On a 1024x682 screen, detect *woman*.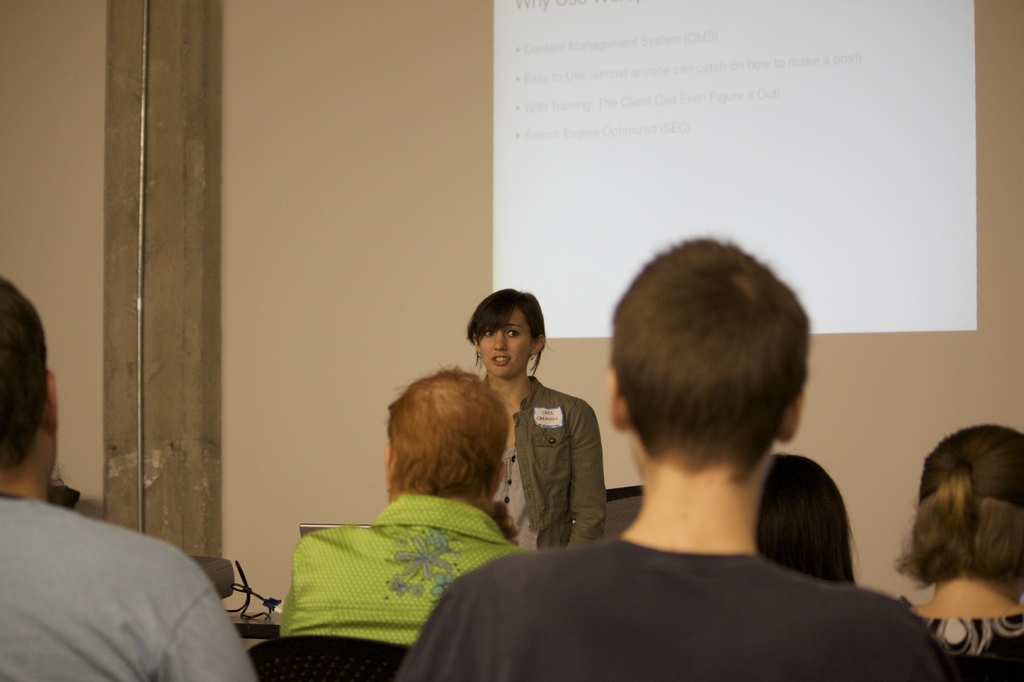
(461,300,612,571).
